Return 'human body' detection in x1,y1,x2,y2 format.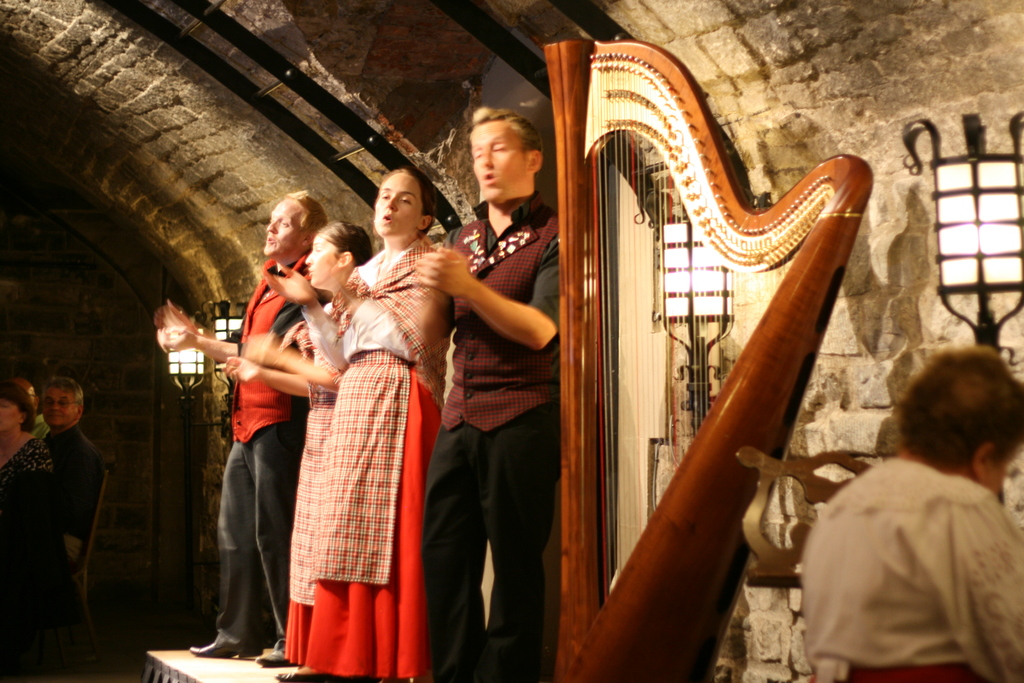
797,343,1023,682.
